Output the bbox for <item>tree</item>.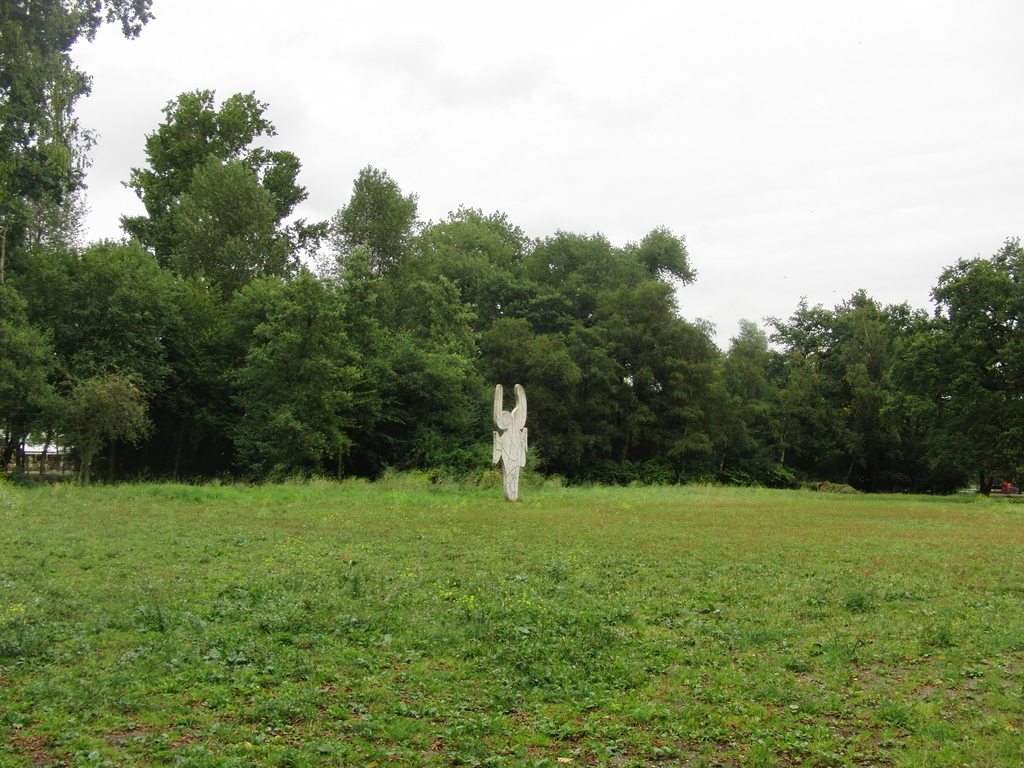
{"x1": 489, "y1": 228, "x2": 705, "y2": 491}.
